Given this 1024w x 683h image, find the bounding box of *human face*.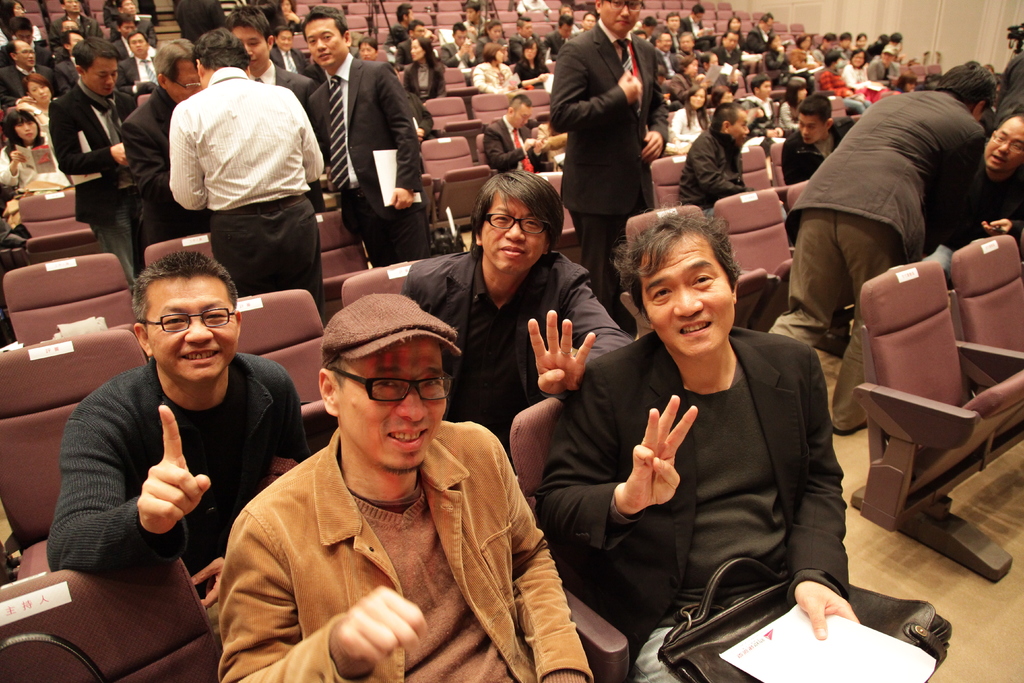
<bbox>803, 111, 827, 145</bbox>.
